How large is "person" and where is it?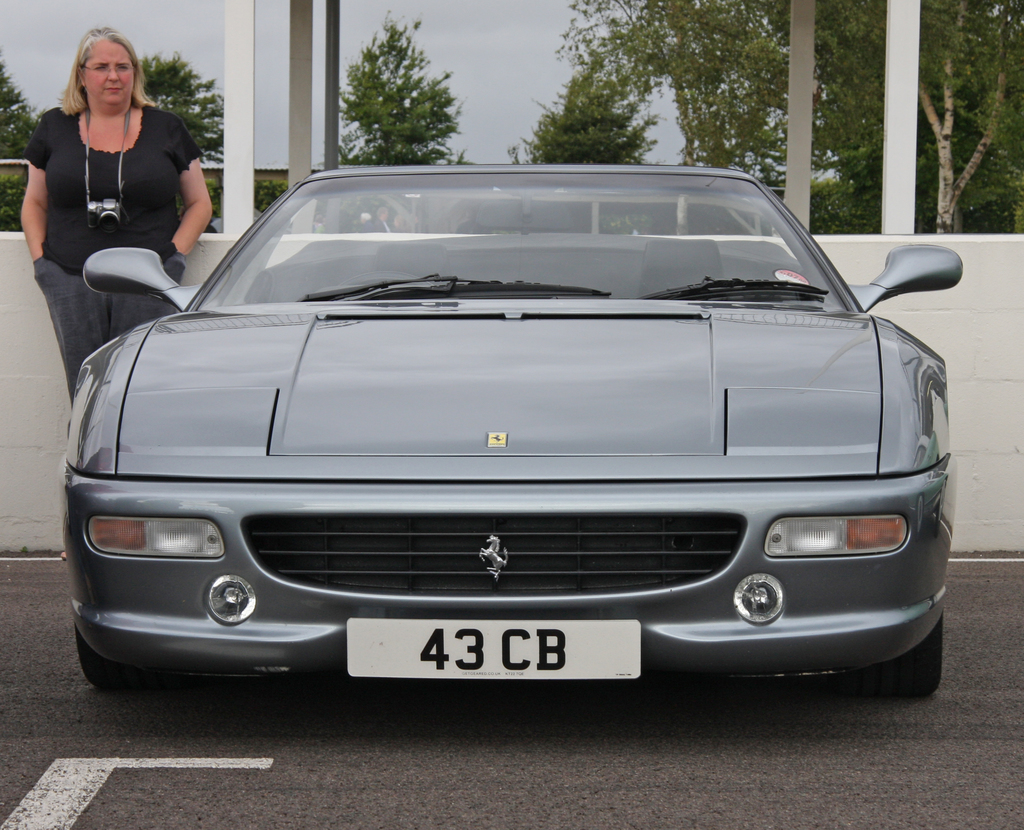
Bounding box: {"x1": 36, "y1": 6, "x2": 203, "y2": 360}.
